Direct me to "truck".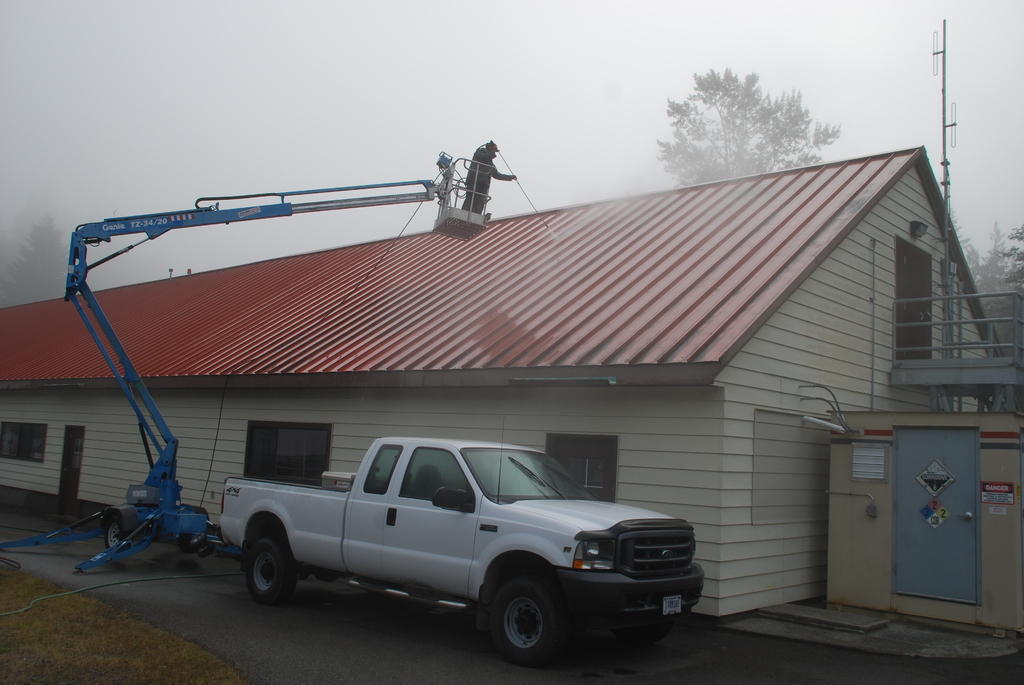
Direction: (left=207, top=439, right=705, bottom=659).
